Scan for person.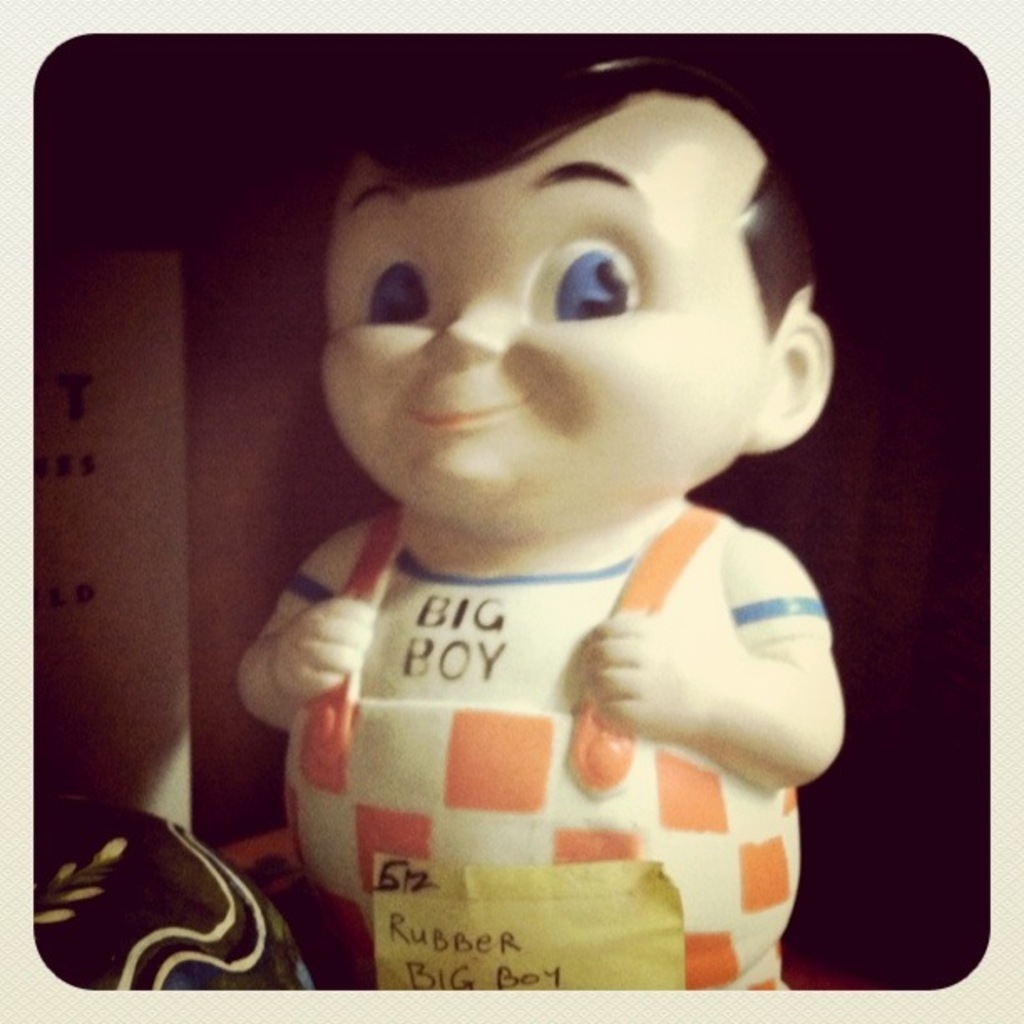
Scan result: crop(211, 75, 900, 1017).
